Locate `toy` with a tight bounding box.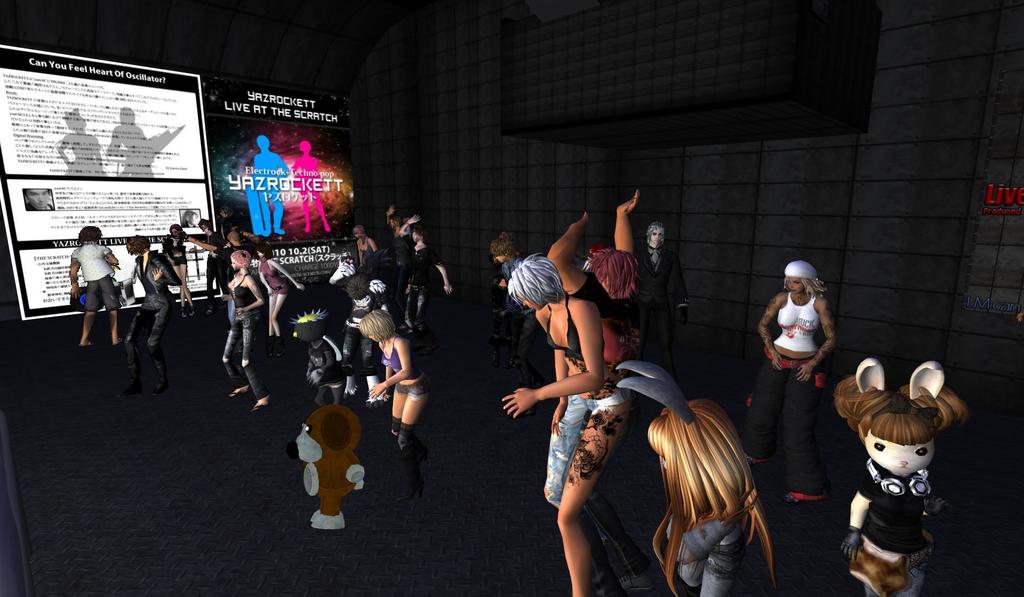
x1=126 y1=230 x2=187 y2=366.
